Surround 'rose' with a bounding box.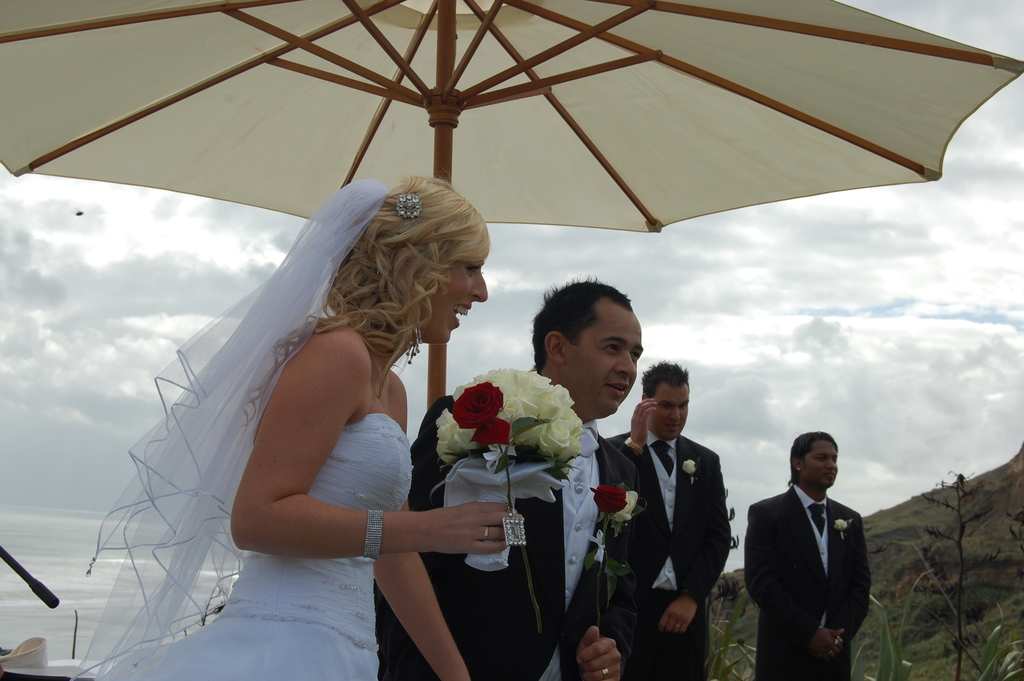
x1=684, y1=457, x2=697, y2=475.
